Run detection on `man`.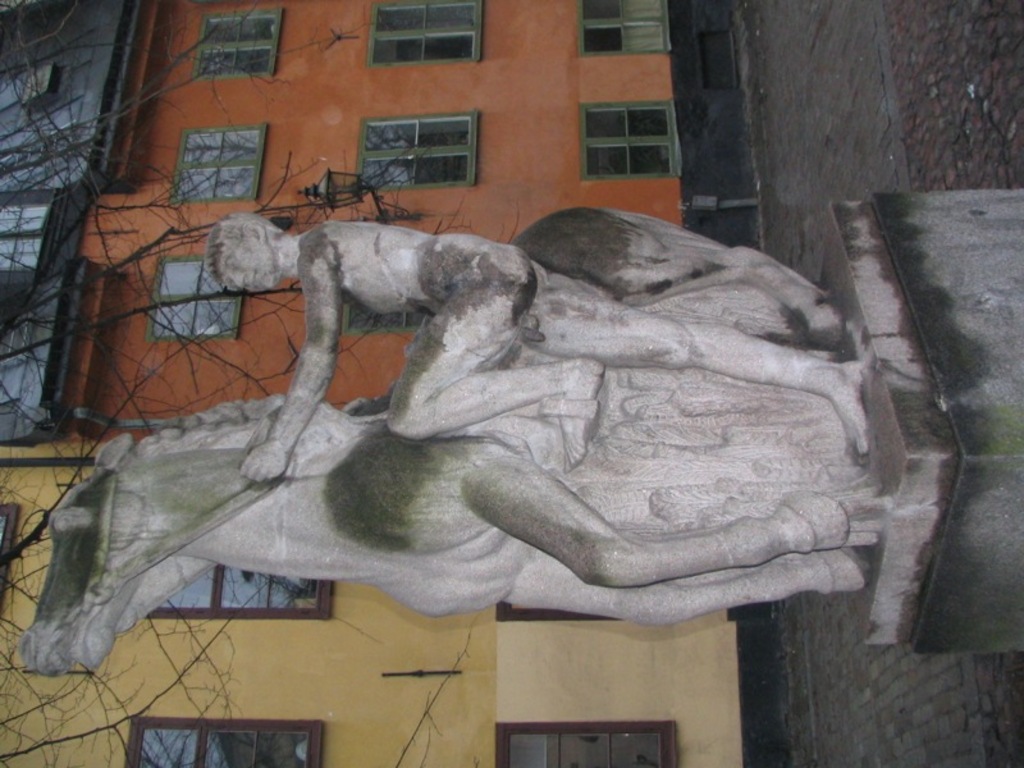
Result: detection(206, 214, 865, 484).
